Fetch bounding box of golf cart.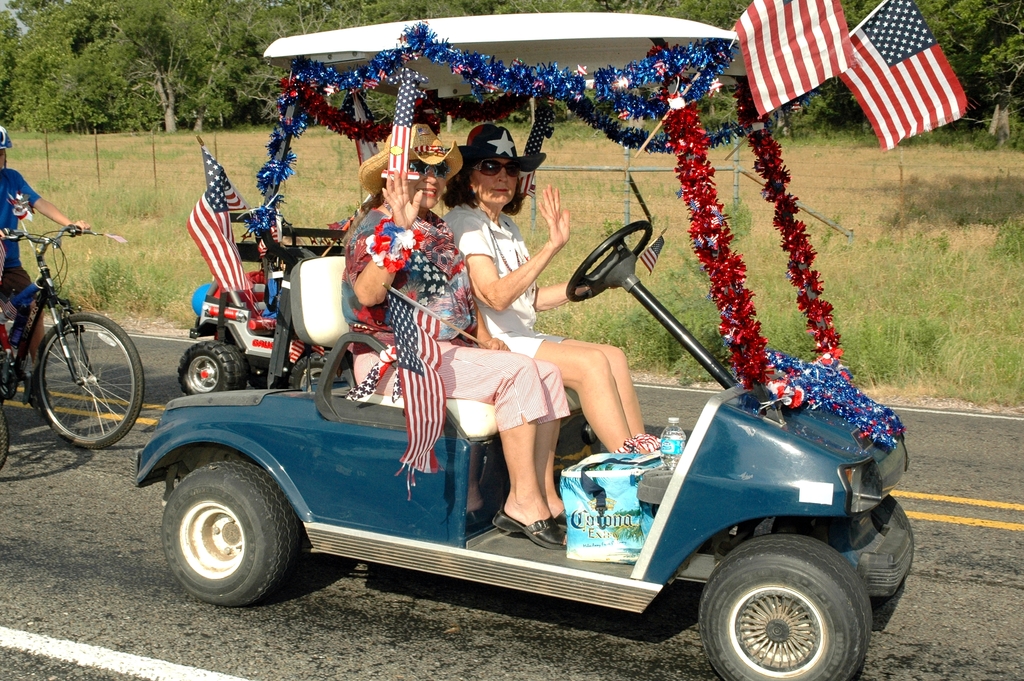
Bbox: crop(136, 12, 916, 680).
